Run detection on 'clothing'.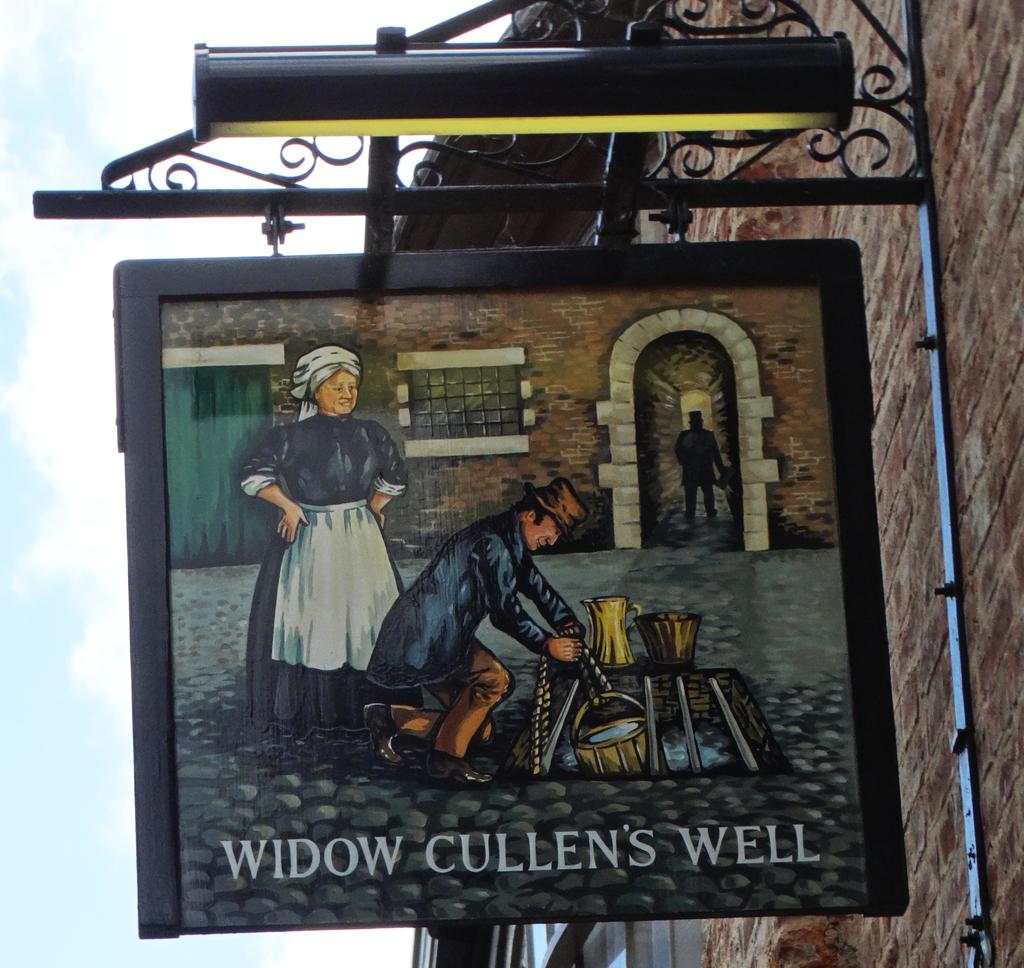
Result: <bbox>365, 515, 574, 692</bbox>.
